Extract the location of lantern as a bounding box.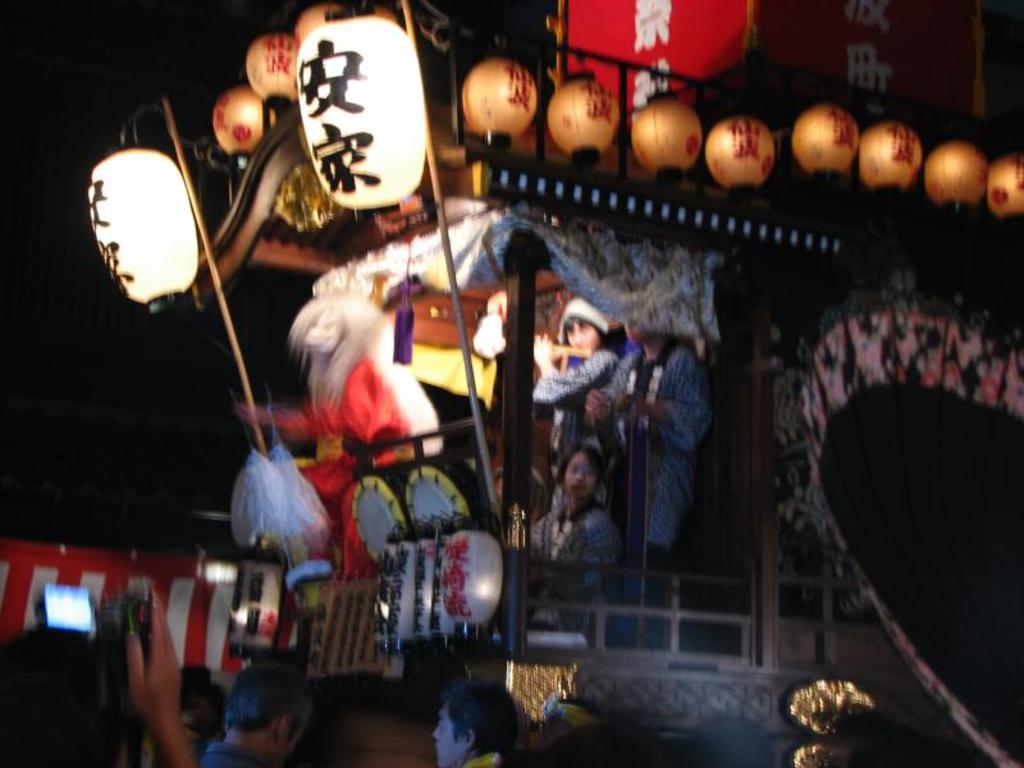
l=84, t=150, r=198, b=319.
